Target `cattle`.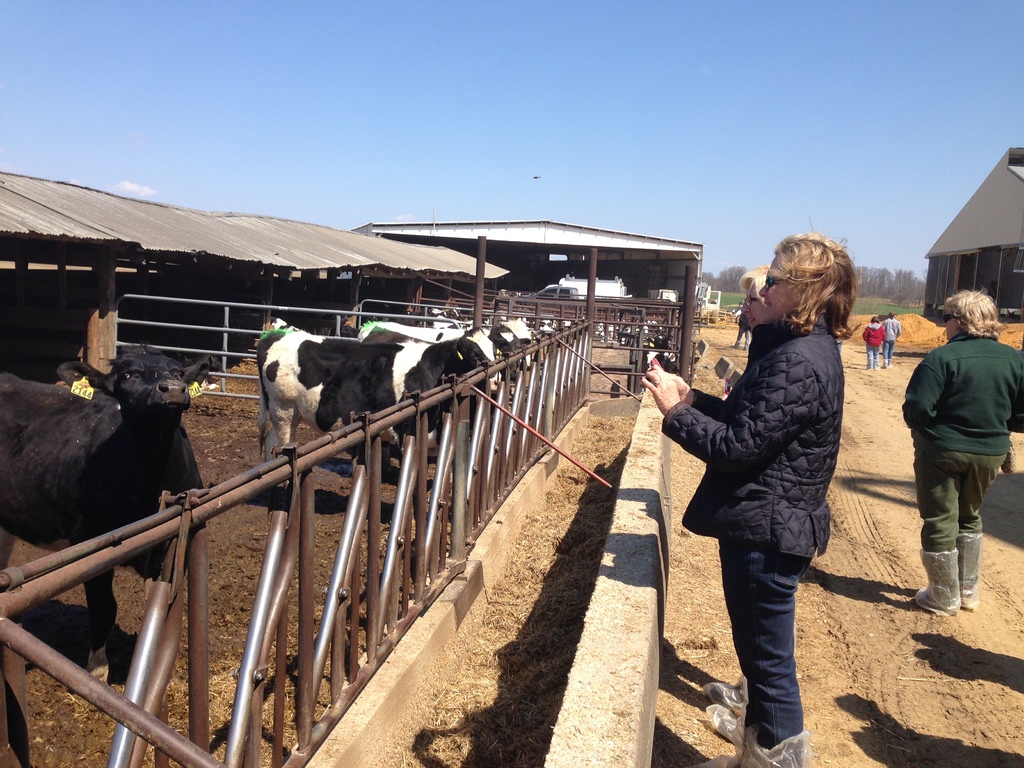
Target region: 351, 320, 521, 464.
